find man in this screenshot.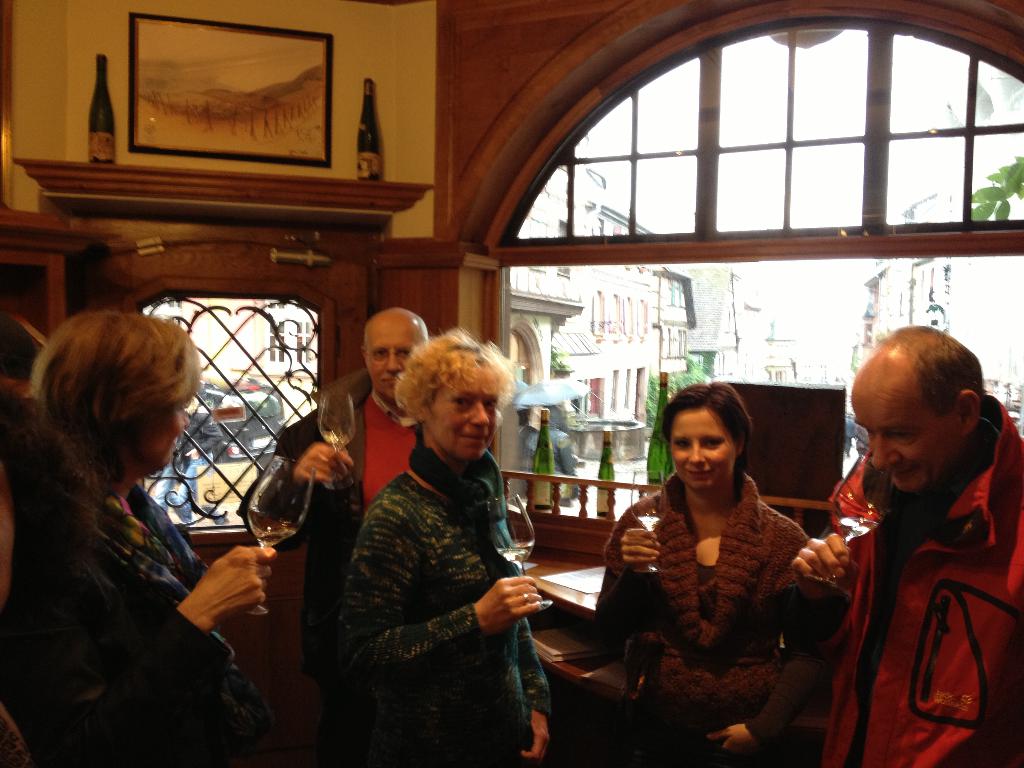
The bounding box for man is bbox=[235, 307, 426, 767].
